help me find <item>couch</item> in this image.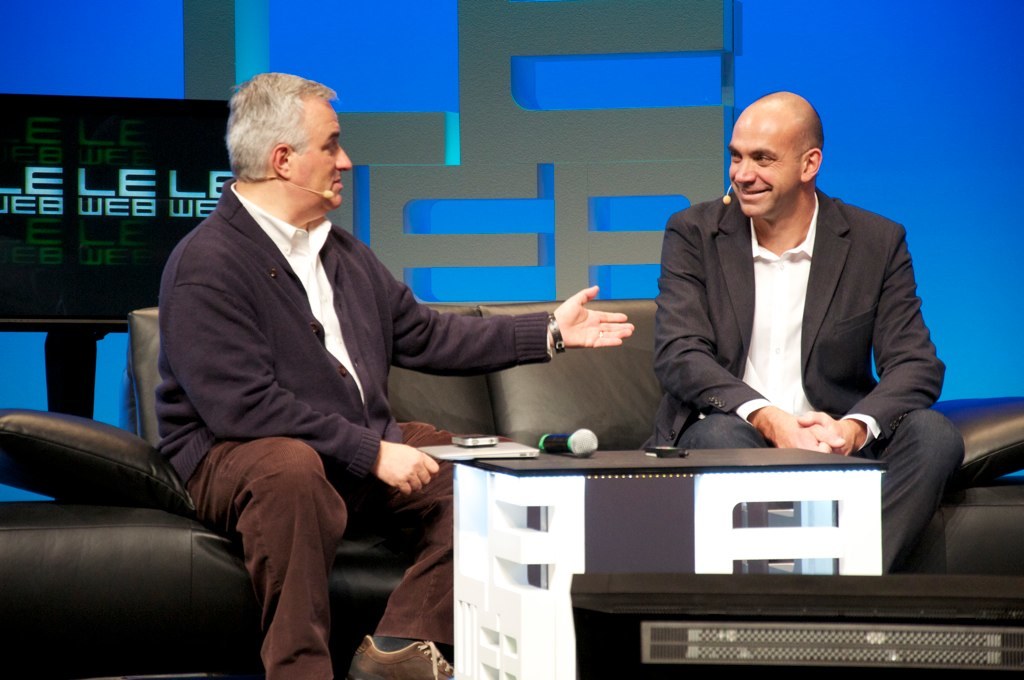
Found it: {"x1": 0, "y1": 298, "x2": 1023, "y2": 679}.
